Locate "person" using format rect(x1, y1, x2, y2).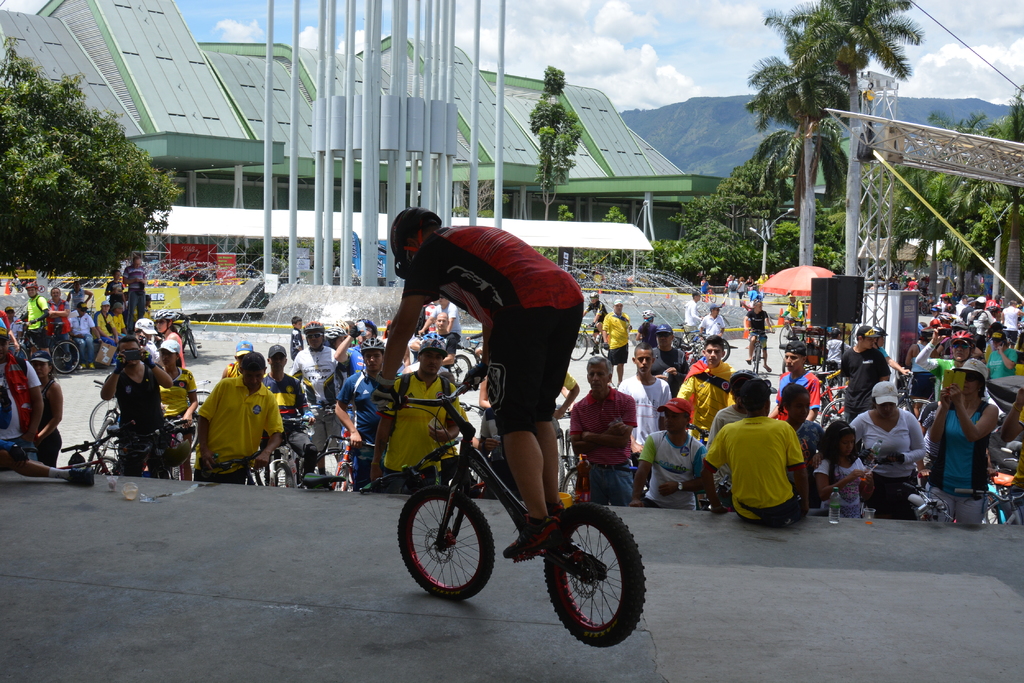
rect(116, 301, 125, 336).
